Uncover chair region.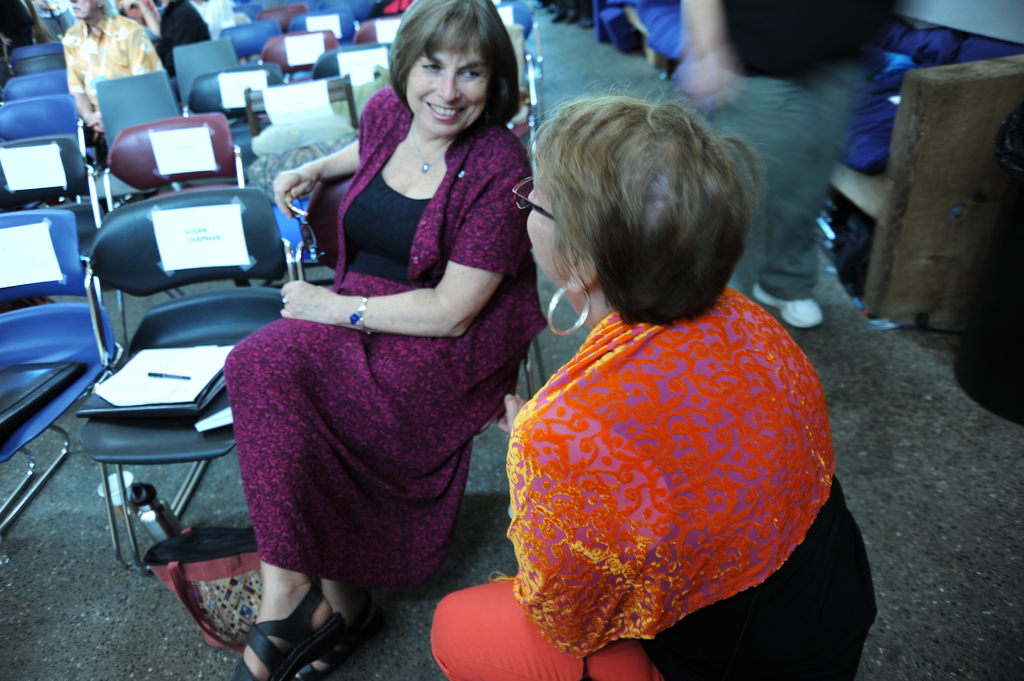
Uncovered: [left=74, top=184, right=296, bottom=575].
